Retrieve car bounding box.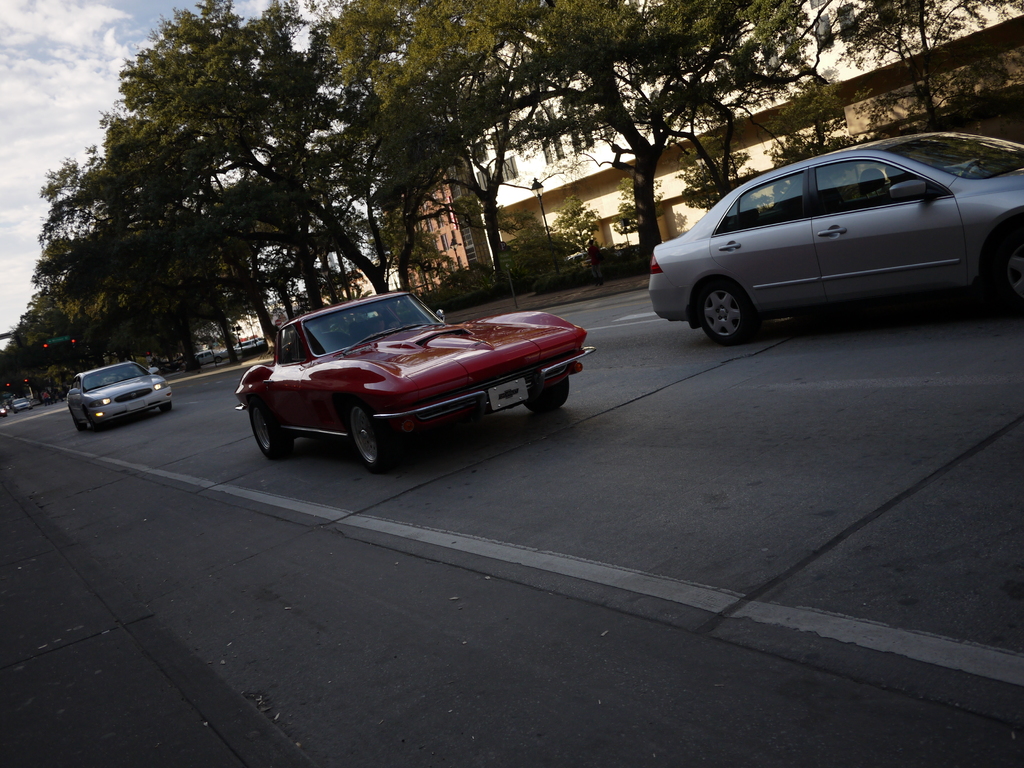
Bounding box: {"left": 239, "top": 339, "right": 264, "bottom": 349}.
